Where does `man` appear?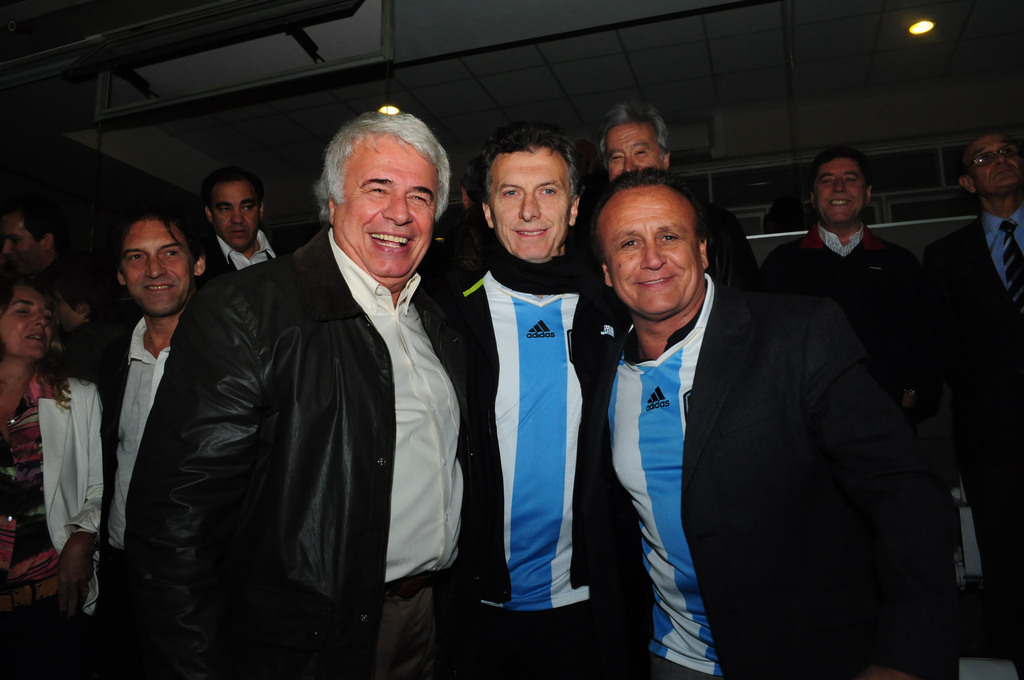
Appears at l=56, t=216, r=241, b=656.
